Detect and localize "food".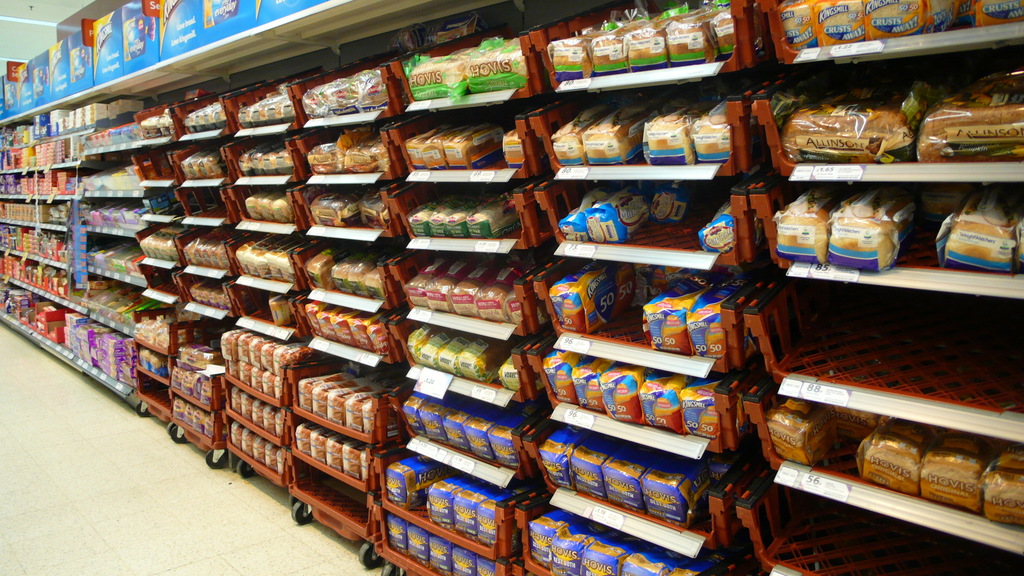
Localized at pyautogui.locateOnScreen(579, 100, 646, 164).
